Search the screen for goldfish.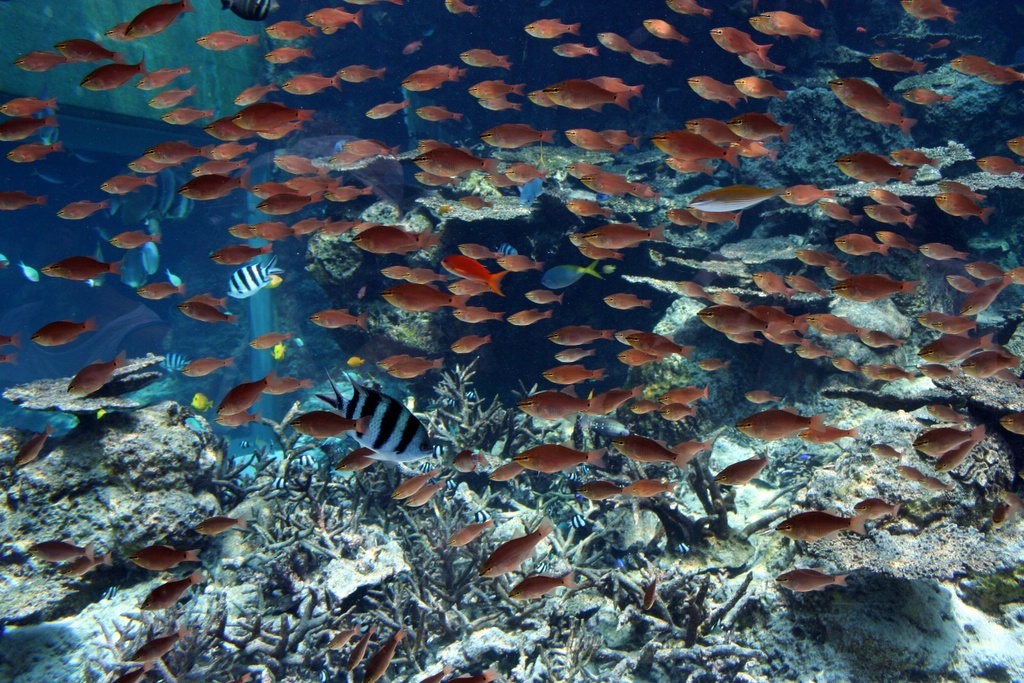
Found at (448, 447, 485, 474).
